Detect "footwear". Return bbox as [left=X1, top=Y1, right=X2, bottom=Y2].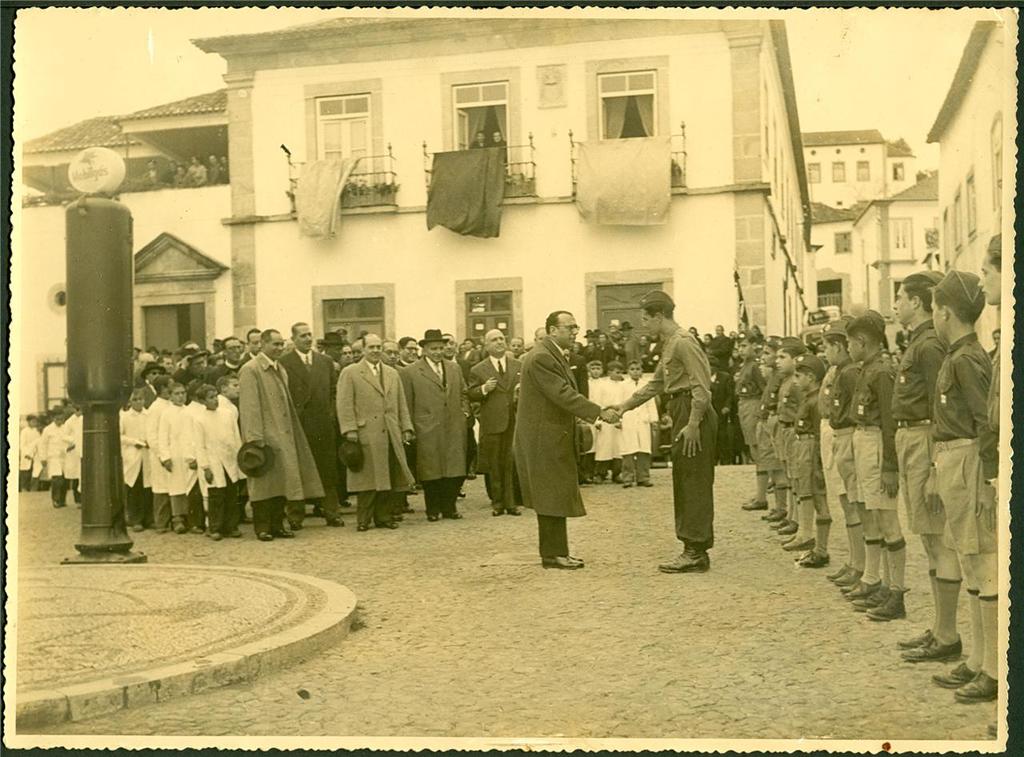
[left=353, top=523, right=371, bottom=533].
